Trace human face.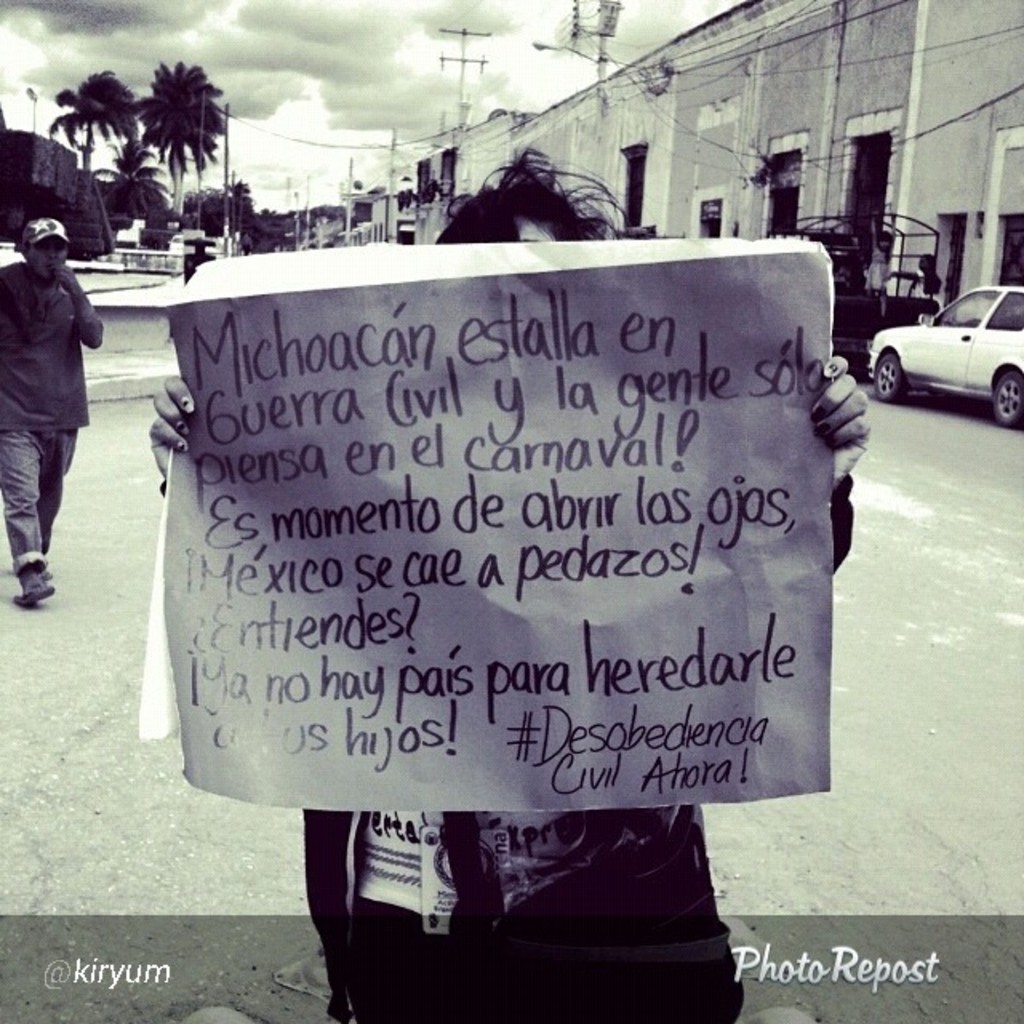
Traced to left=24, top=238, right=67, bottom=274.
